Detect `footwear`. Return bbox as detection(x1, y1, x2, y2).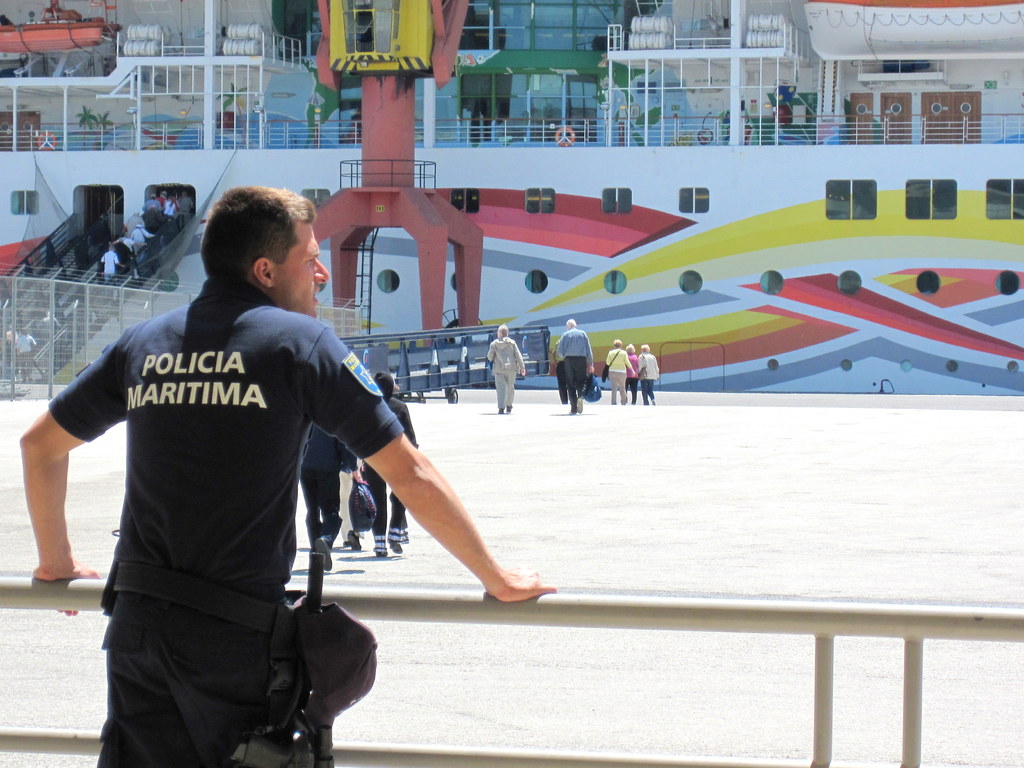
detection(387, 536, 402, 553).
